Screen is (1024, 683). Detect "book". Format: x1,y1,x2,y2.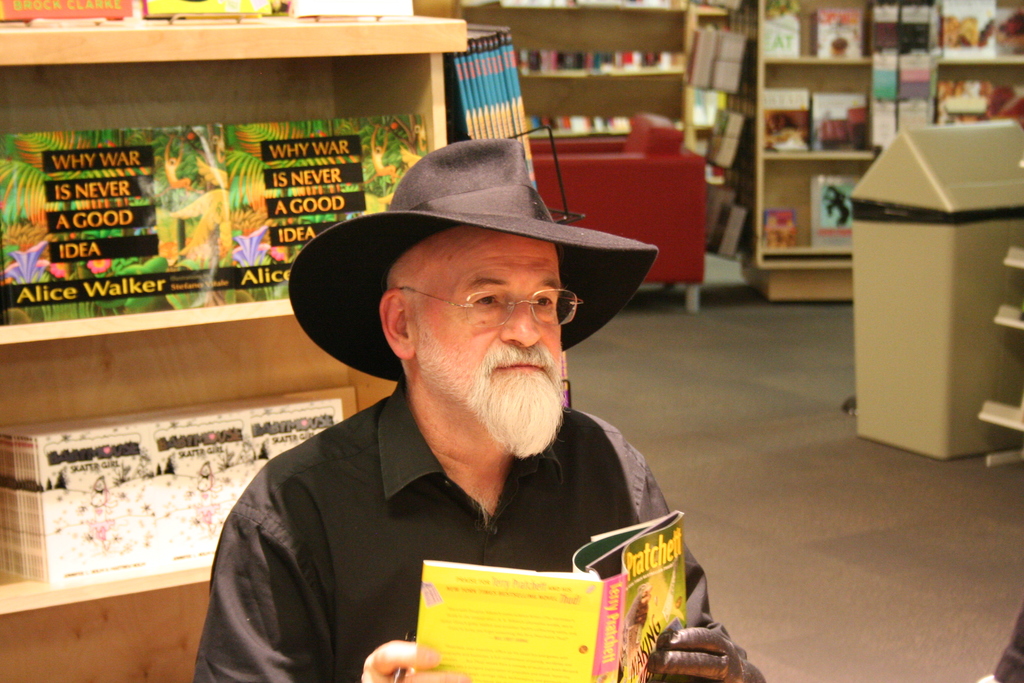
409,512,694,682.
